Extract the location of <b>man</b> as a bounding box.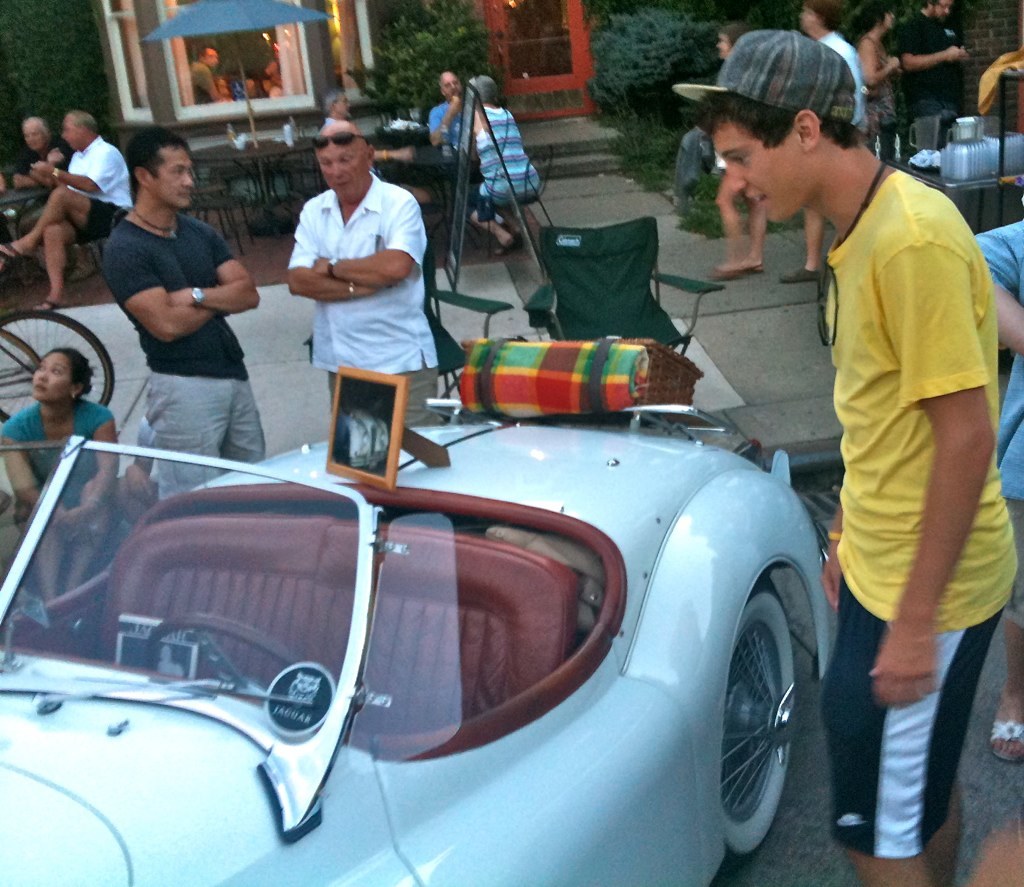
459:76:543:250.
